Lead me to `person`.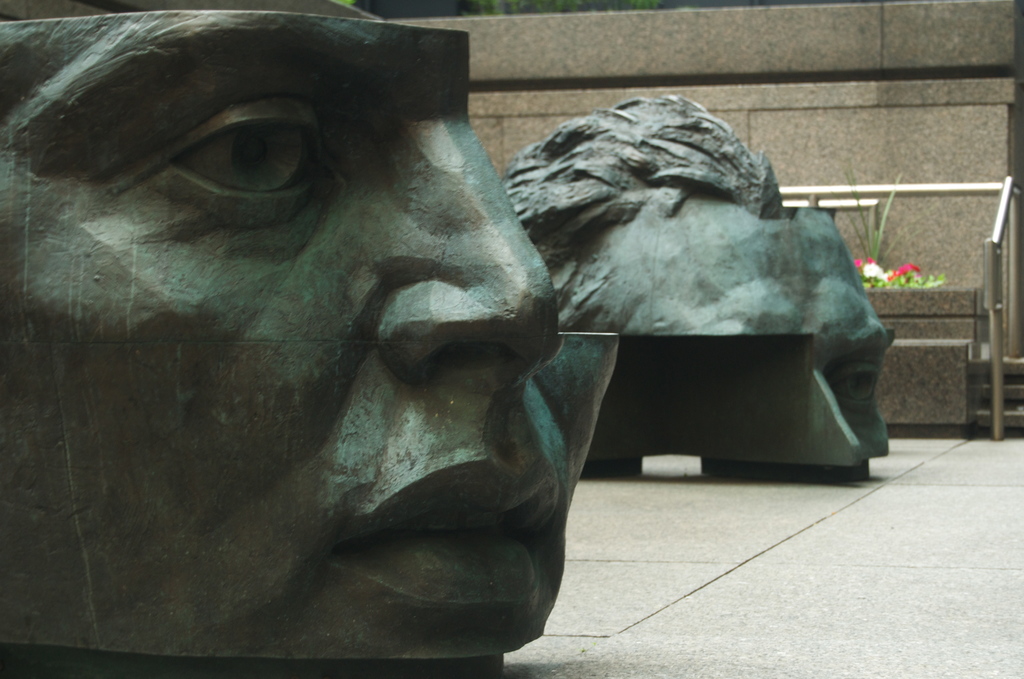
Lead to crop(499, 91, 892, 480).
